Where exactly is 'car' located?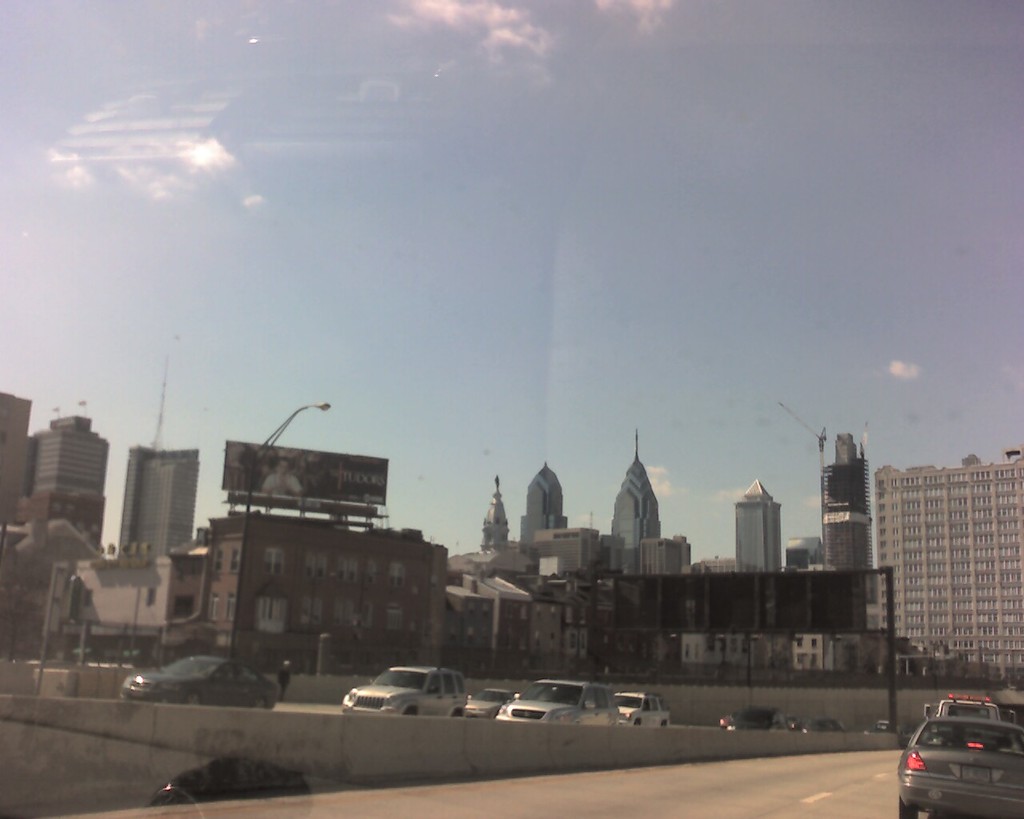
Its bounding box is 119, 649, 281, 717.
